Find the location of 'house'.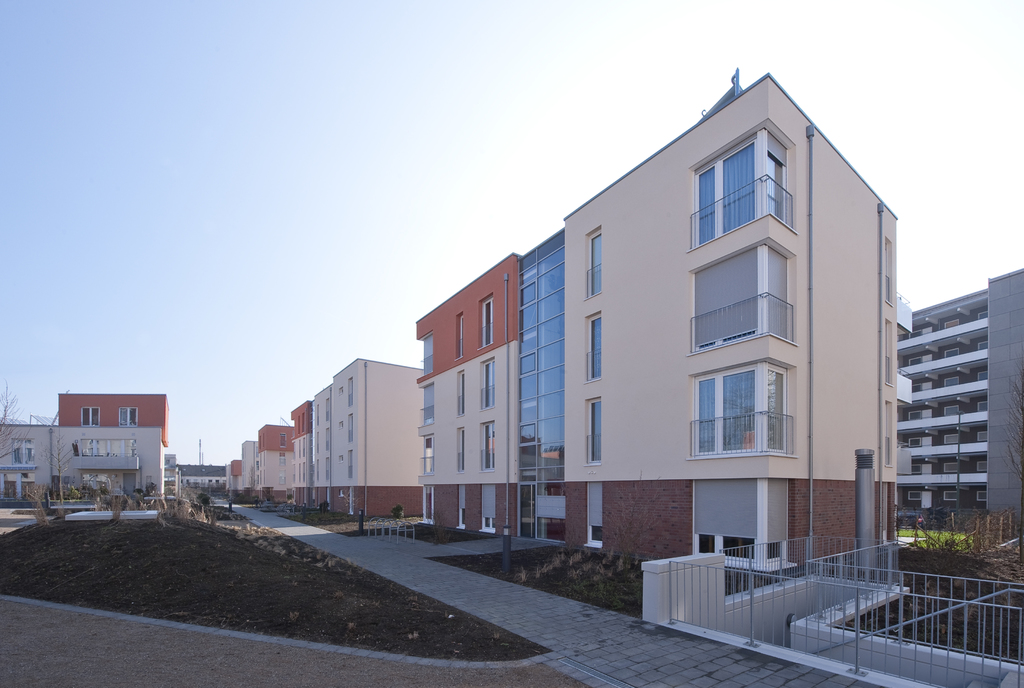
Location: 906,256,1023,536.
